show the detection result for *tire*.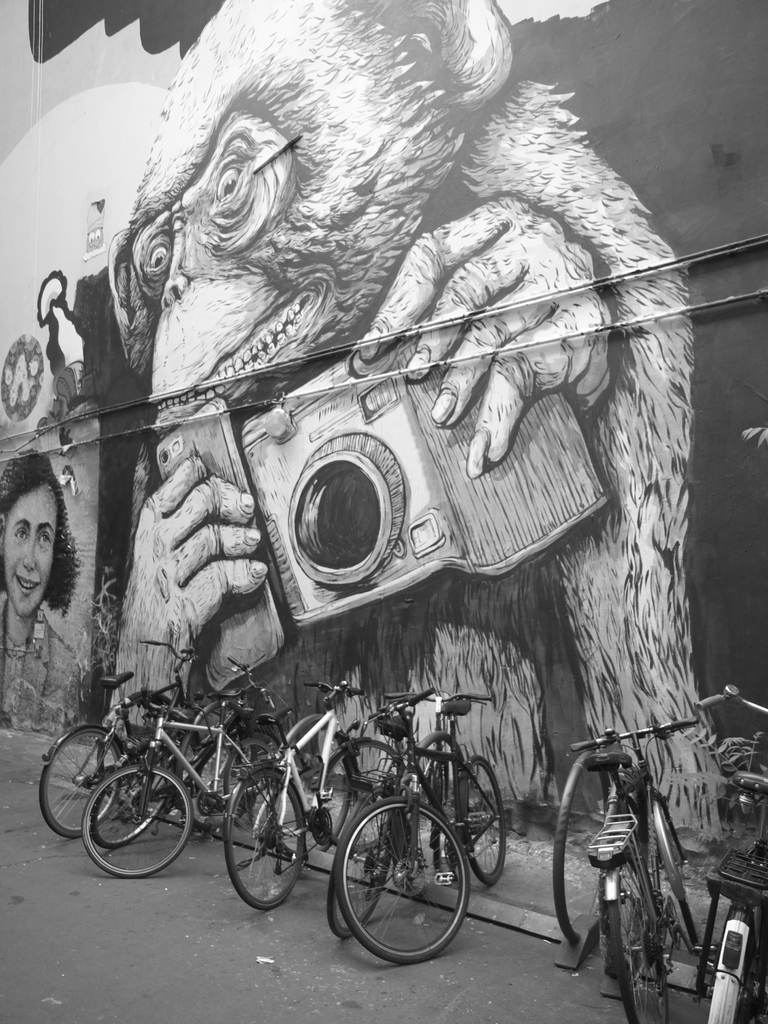
[x1=332, y1=799, x2=475, y2=963].
